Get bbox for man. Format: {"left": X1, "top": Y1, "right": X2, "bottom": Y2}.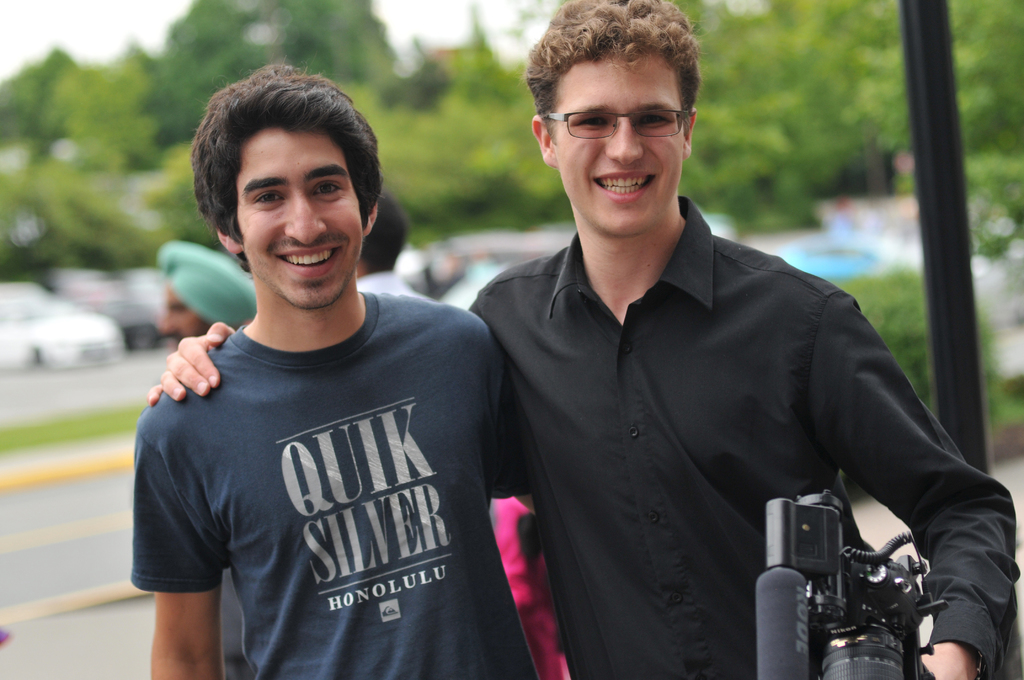
{"left": 127, "top": 63, "right": 562, "bottom": 679}.
